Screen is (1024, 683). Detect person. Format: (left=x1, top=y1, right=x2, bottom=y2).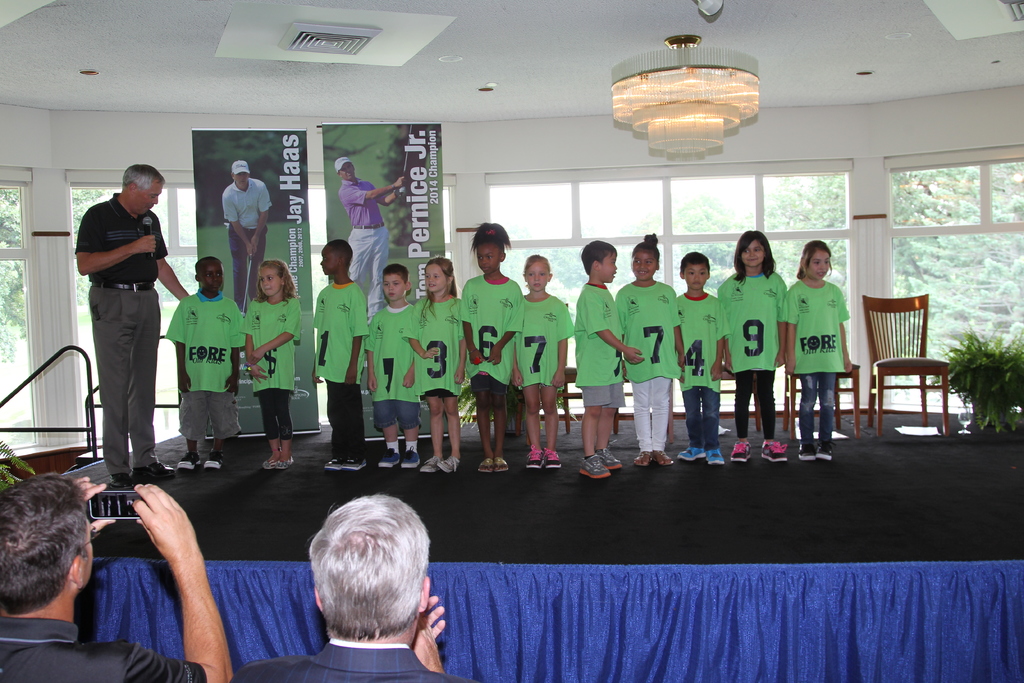
(left=73, top=163, right=191, bottom=490).
